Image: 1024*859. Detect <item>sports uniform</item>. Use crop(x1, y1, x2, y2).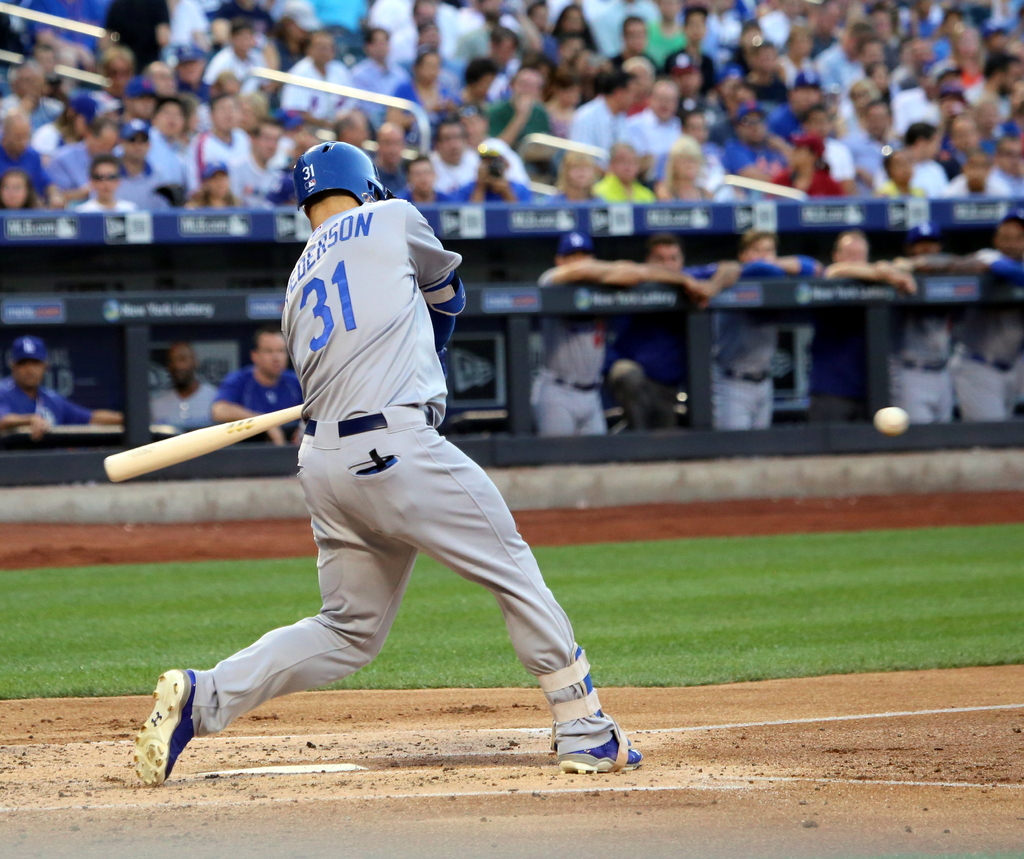
crop(130, 138, 635, 775).
